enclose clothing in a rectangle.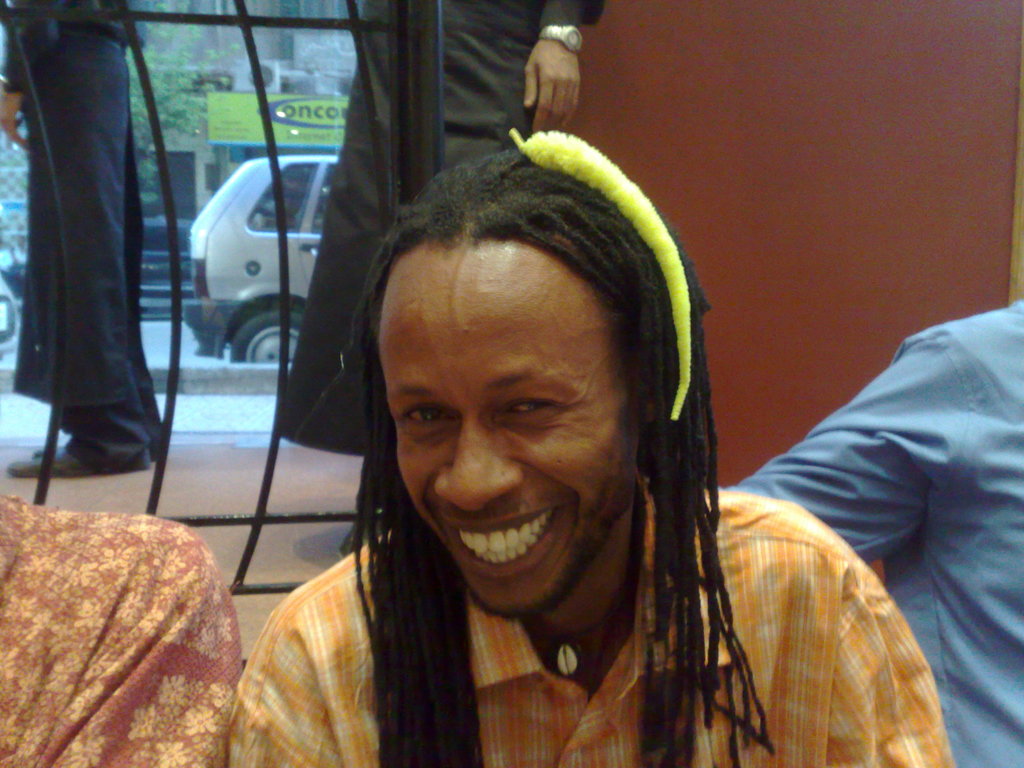
[273,0,604,446].
